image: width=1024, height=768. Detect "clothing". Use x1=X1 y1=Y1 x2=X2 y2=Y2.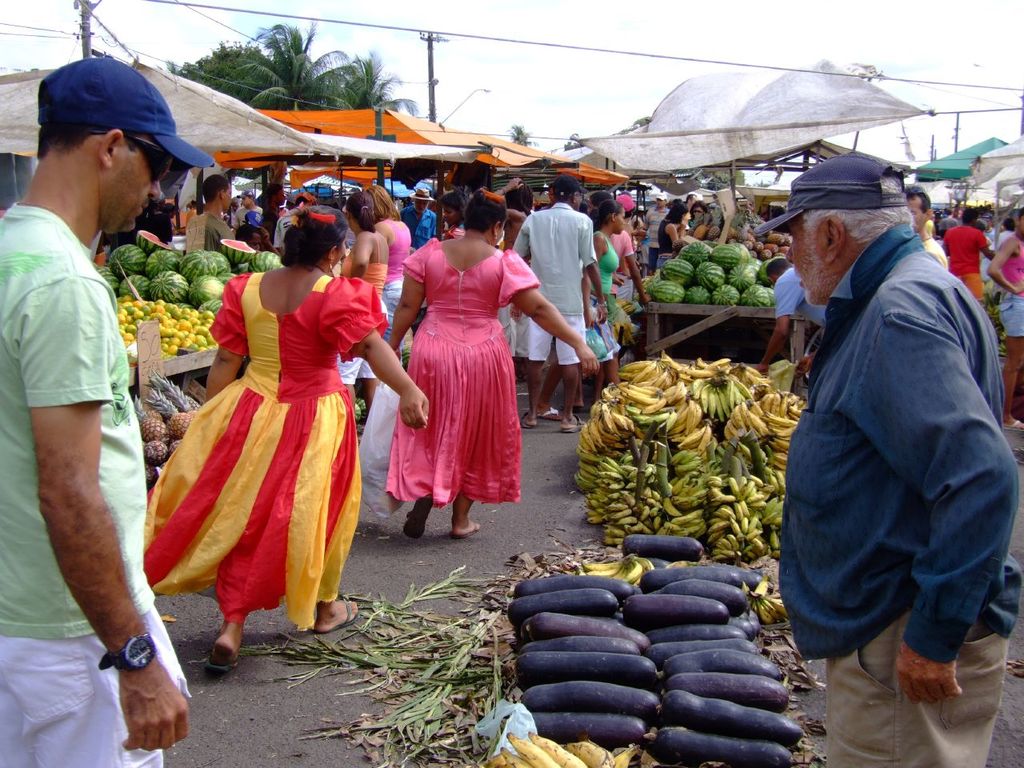
x1=143 y1=239 x2=369 y2=614.
